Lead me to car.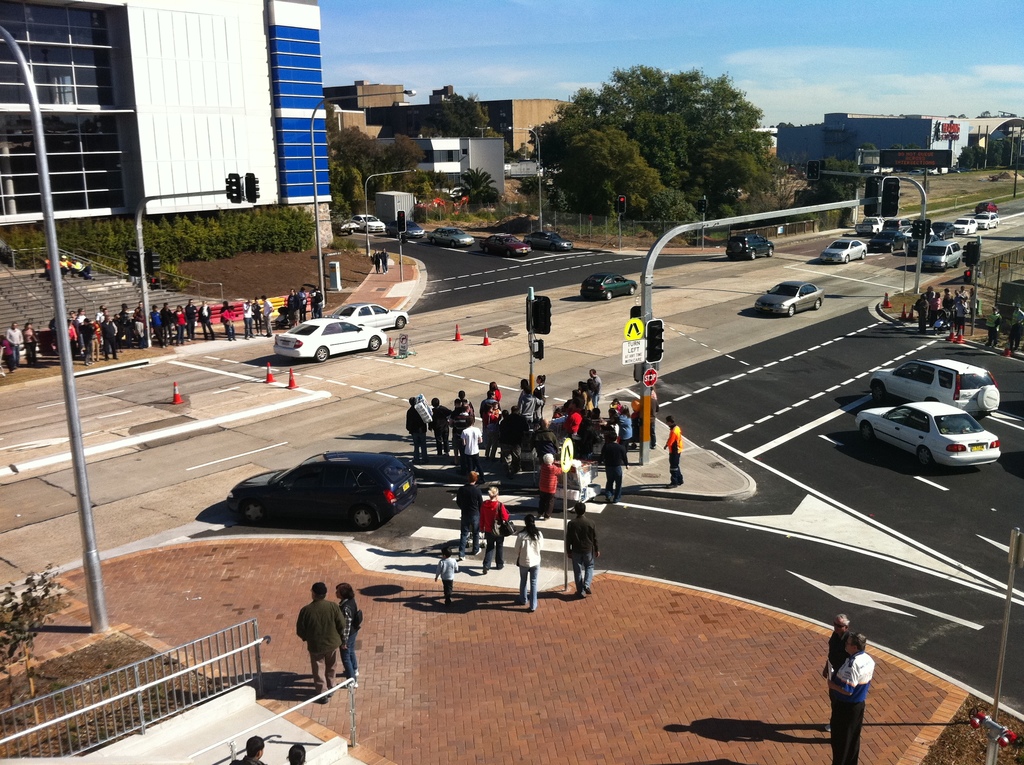
Lead to 395,221,424,239.
